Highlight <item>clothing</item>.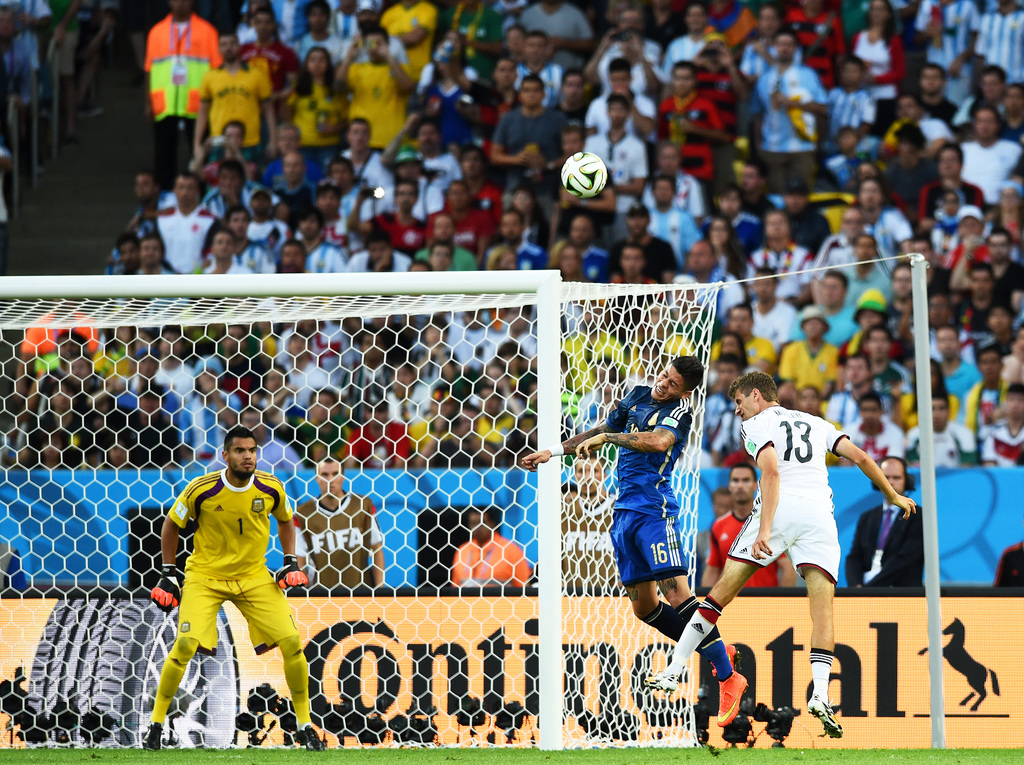
Highlighted region: x1=681 y1=270 x2=742 y2=314.
